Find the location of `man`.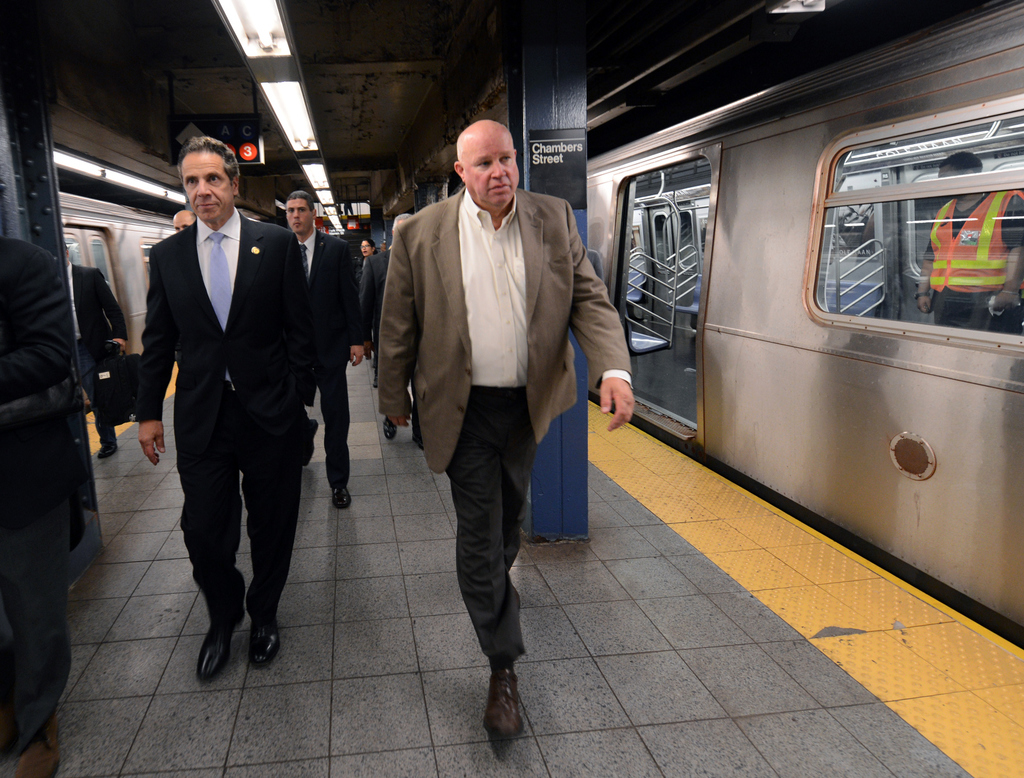
Location: bbox=[127, 136, 312, 684].
